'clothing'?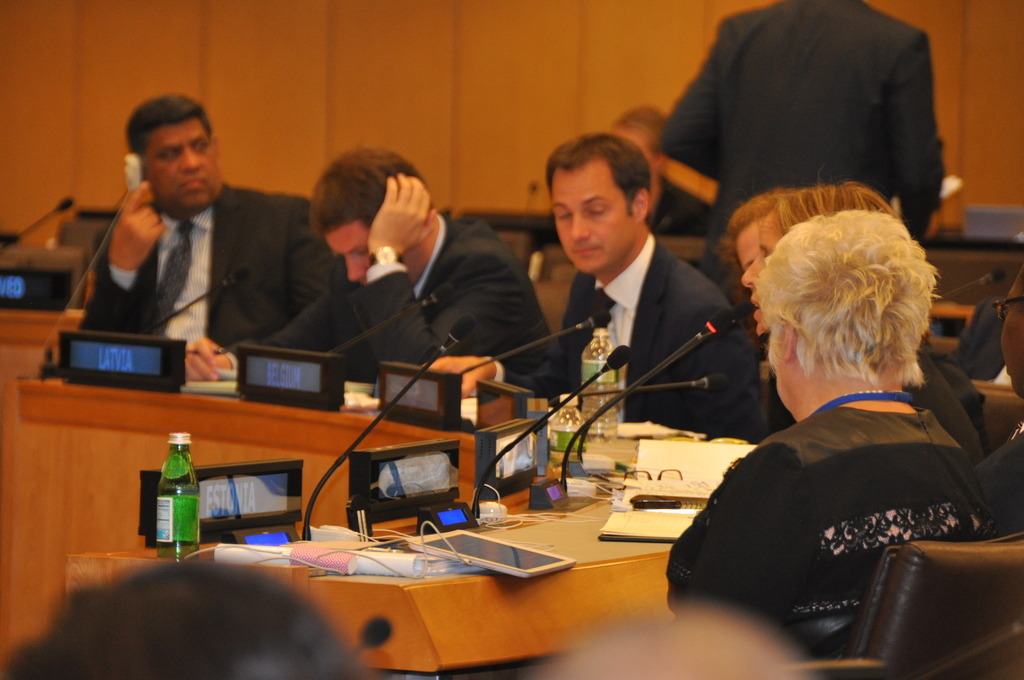
[664,0,945,285]
